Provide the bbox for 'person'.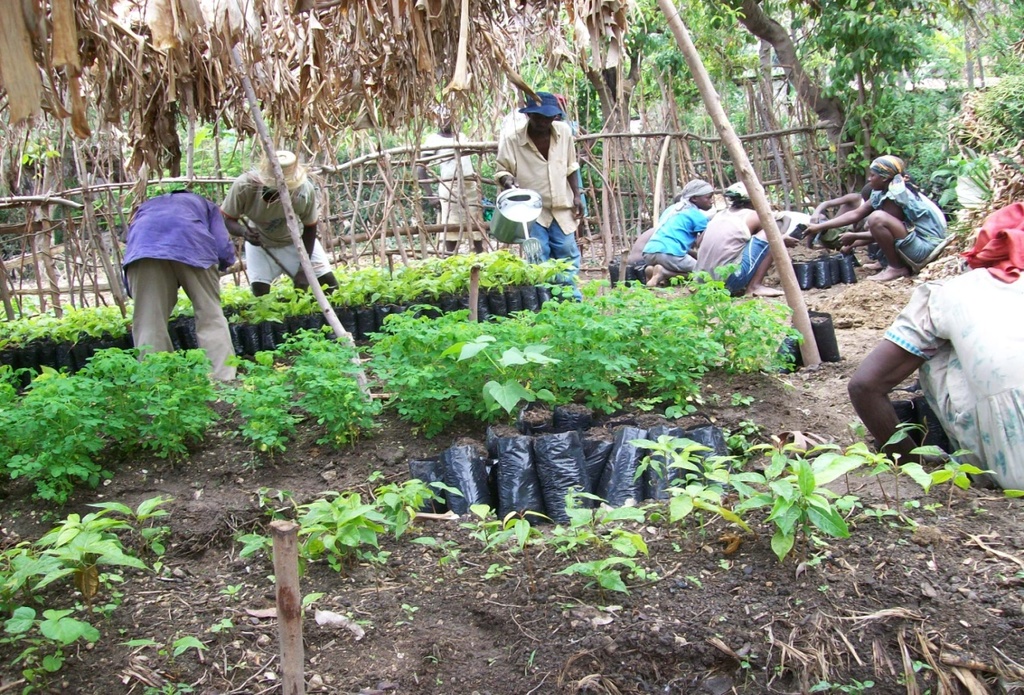
[x1=114, y1=180, x2=242, y2=386].
